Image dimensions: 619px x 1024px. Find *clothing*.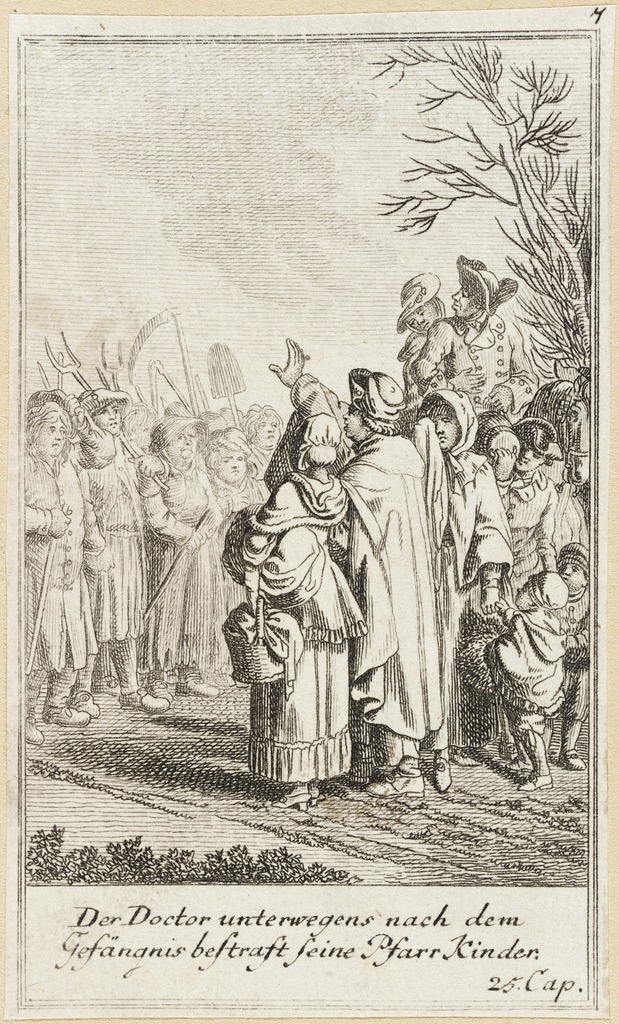
[142, 440, 209, 687].
